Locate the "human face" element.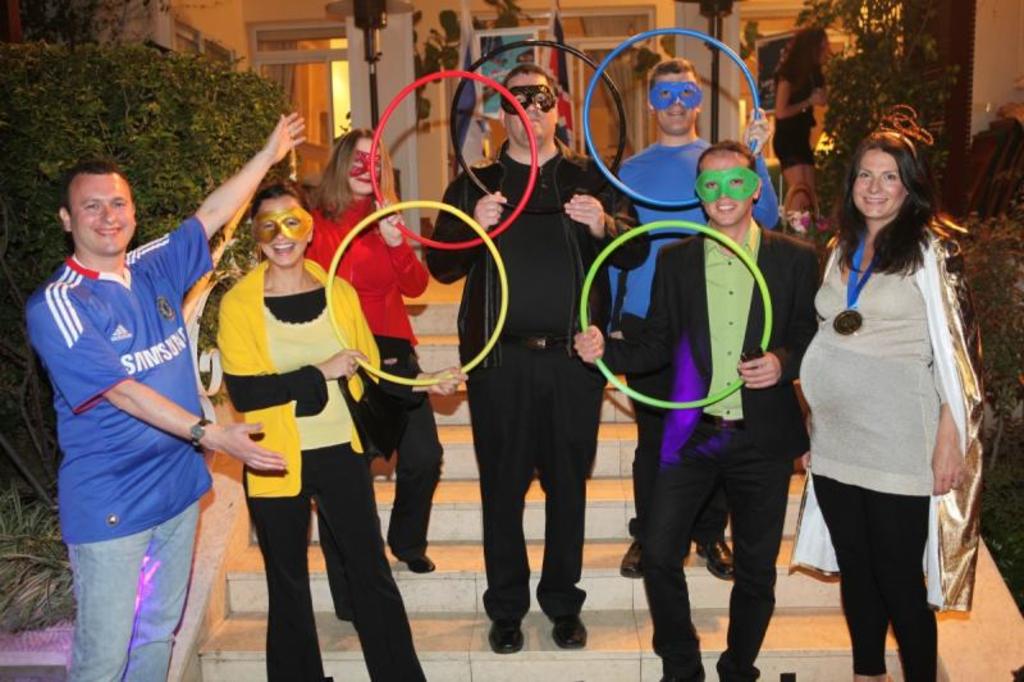
Element bbox: <box>503,72,557,139</box>.
